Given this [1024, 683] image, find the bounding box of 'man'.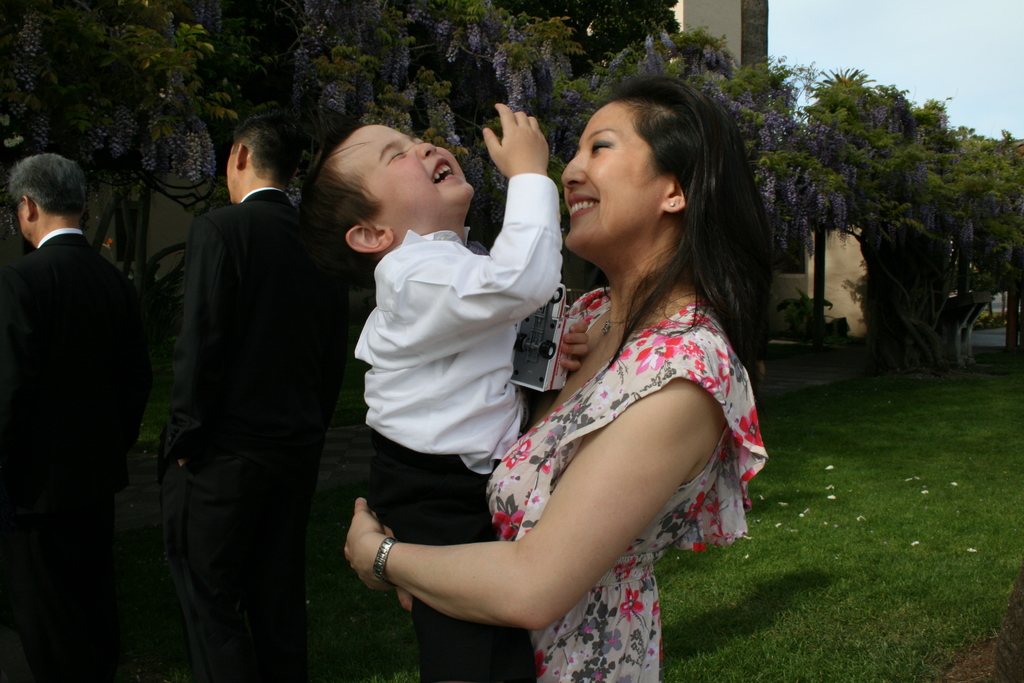
left=0, top=153, right=147, bottom=682.
